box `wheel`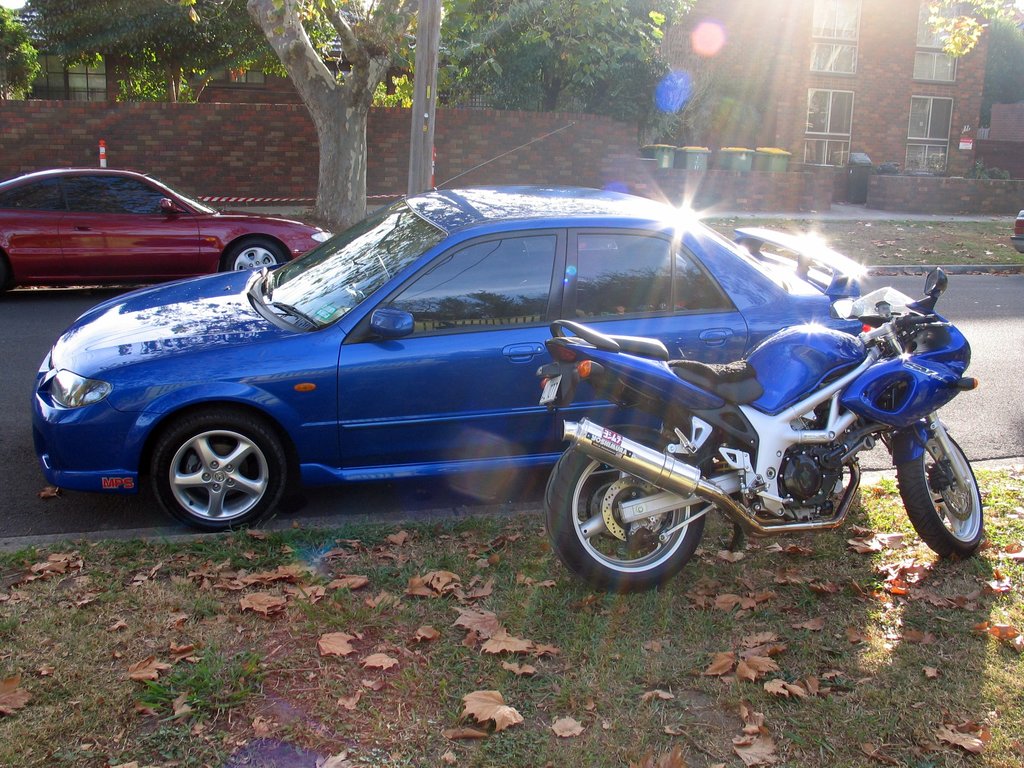
x1=543 y1=420 x2=705 y2=590
